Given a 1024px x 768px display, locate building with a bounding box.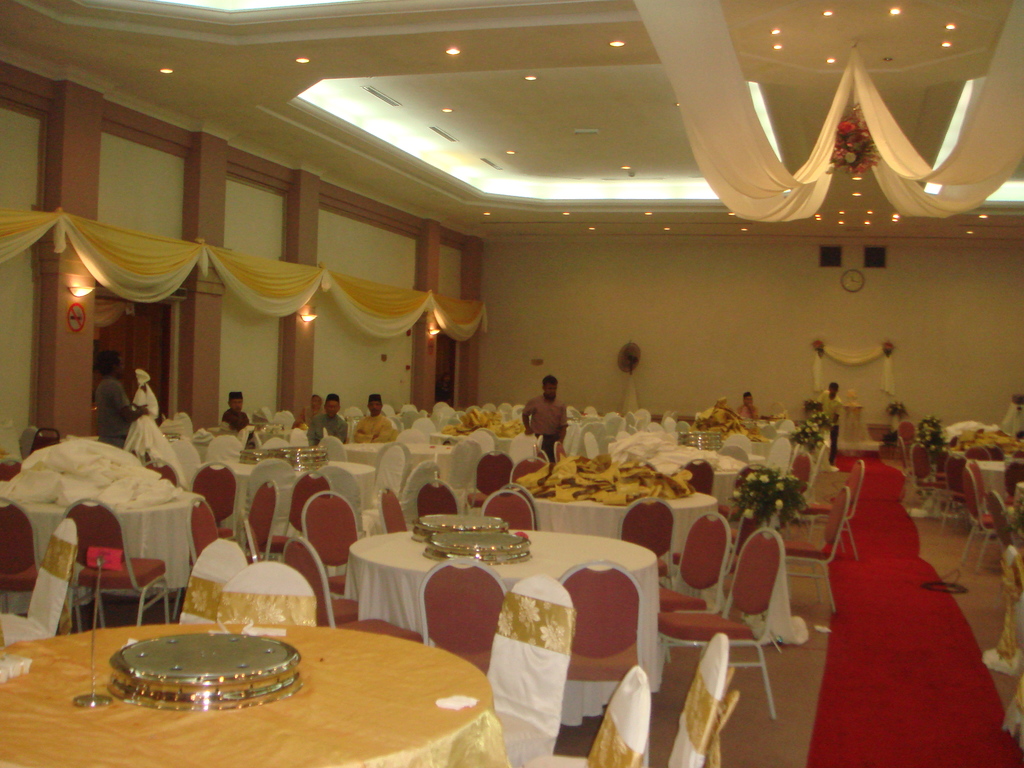
Located: BBox(0, 0, 1023, 767).
